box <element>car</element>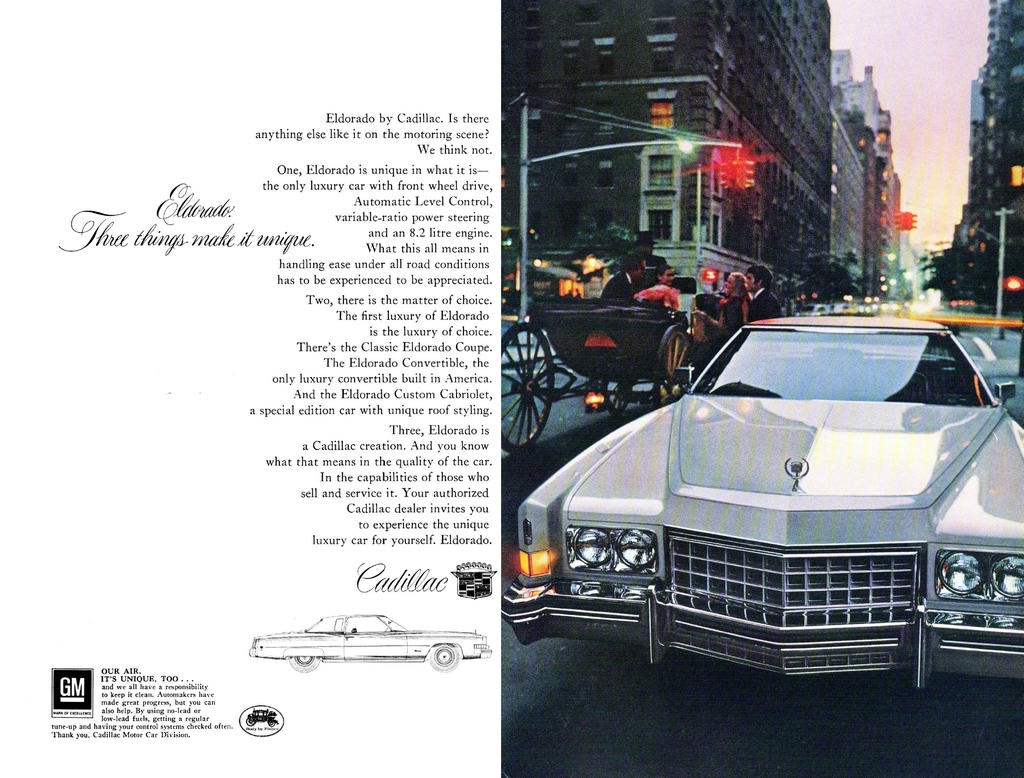
x1=916, y1=312, x2=1023, y2=421
